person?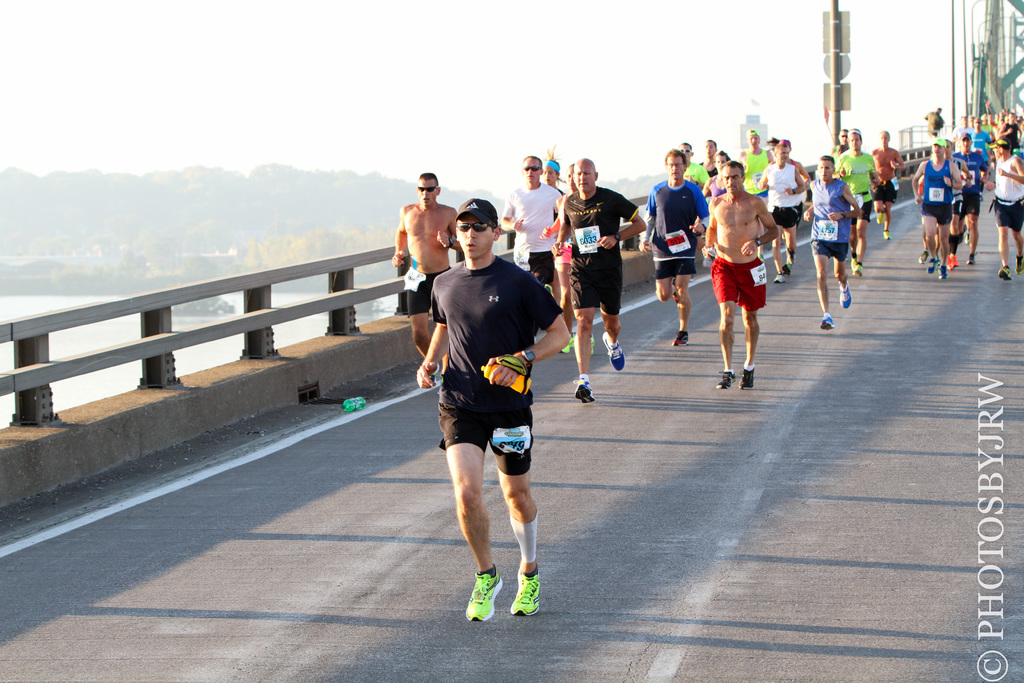
<box>713,149,783,400</box>
